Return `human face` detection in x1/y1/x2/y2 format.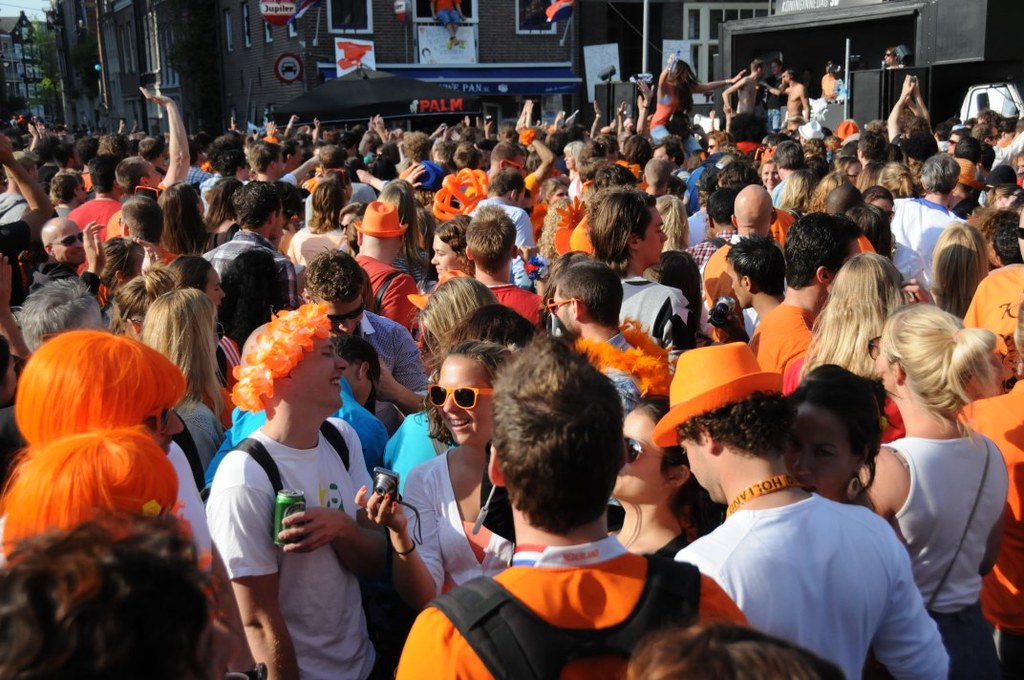
55/226/85/264.
